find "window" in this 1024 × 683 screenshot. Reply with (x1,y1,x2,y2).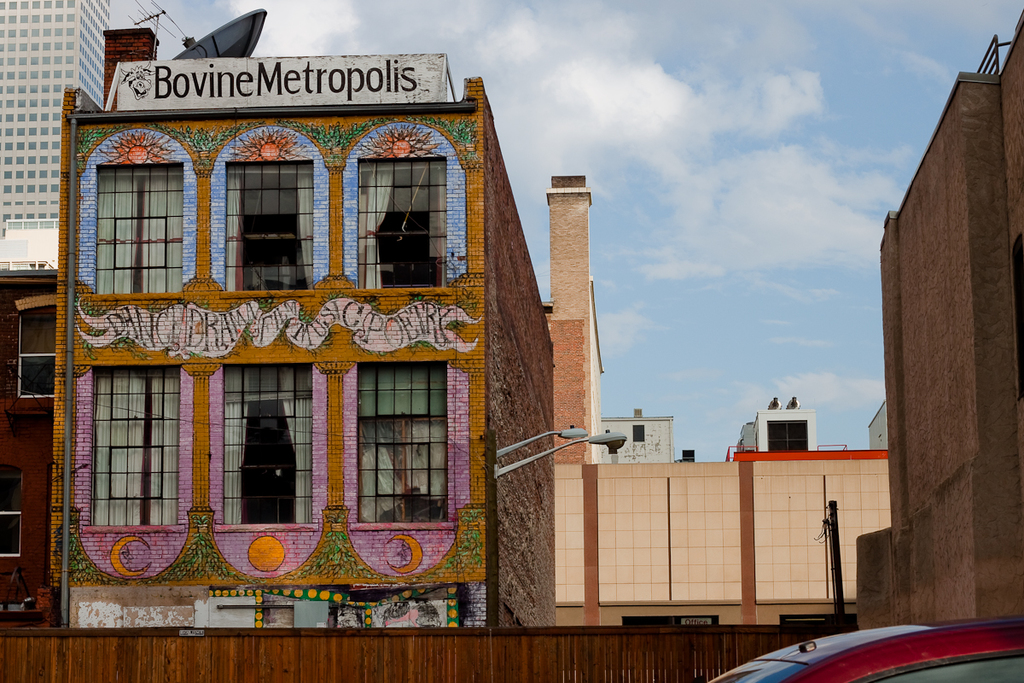
(345,126,458,289).
